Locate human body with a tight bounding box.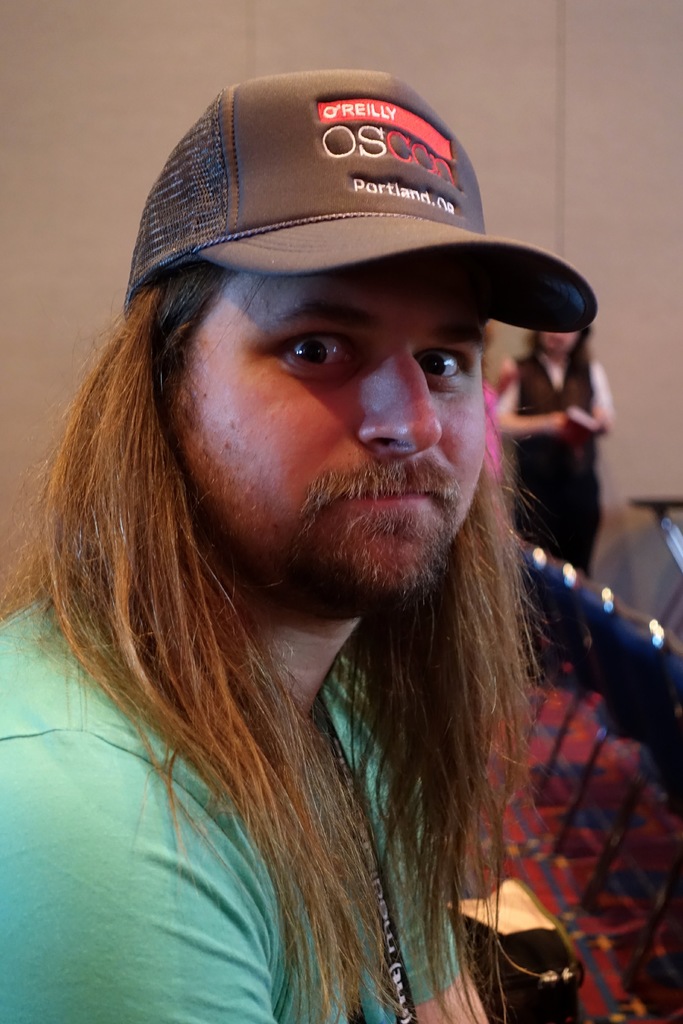
<region>488, 307, 607, 557</region>.
